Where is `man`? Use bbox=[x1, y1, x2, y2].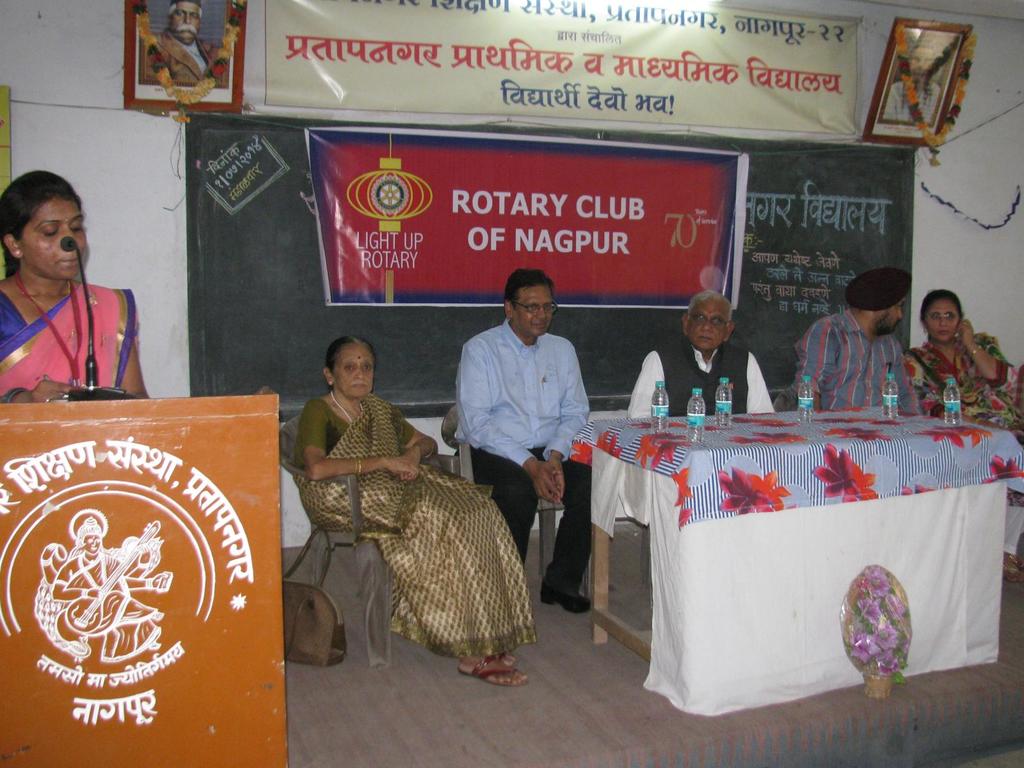
bbox=[144, 0, 230, 82].
